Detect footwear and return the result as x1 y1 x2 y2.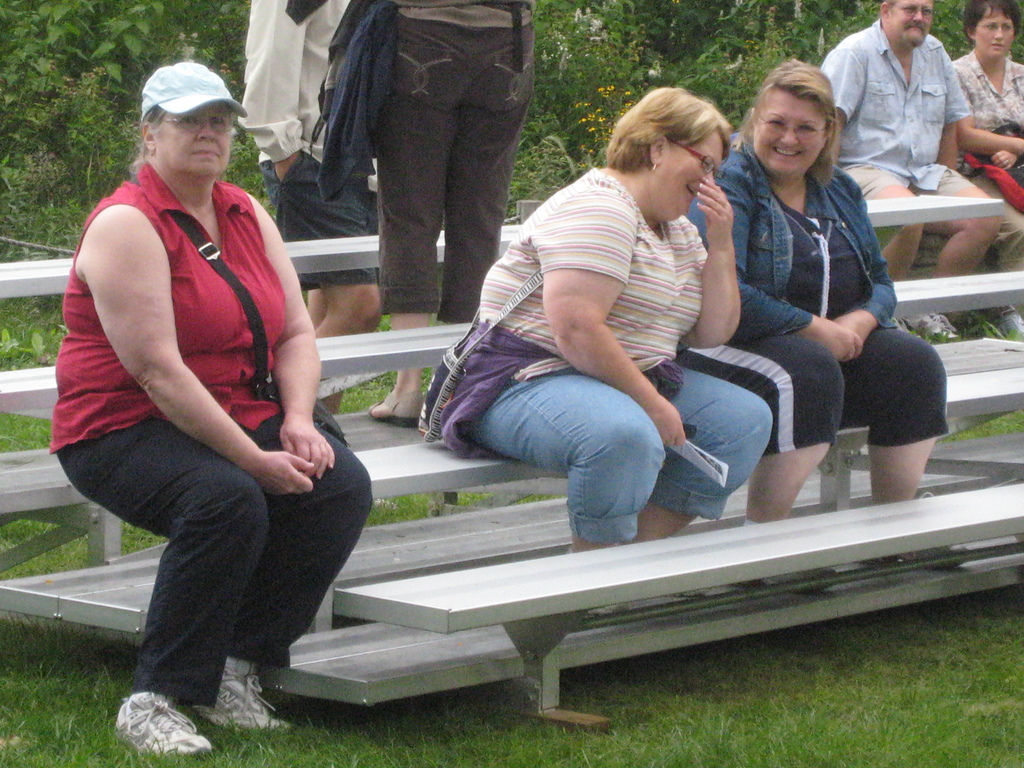
196 659 292 741.
